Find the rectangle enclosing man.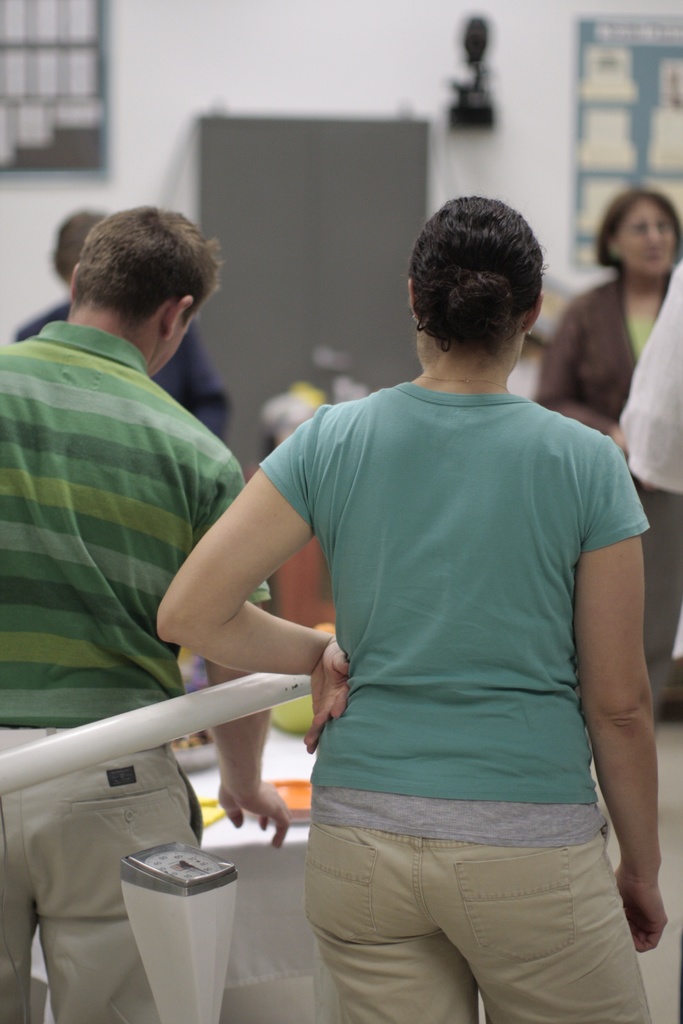
Rect(0, 203, 295, 1023).
